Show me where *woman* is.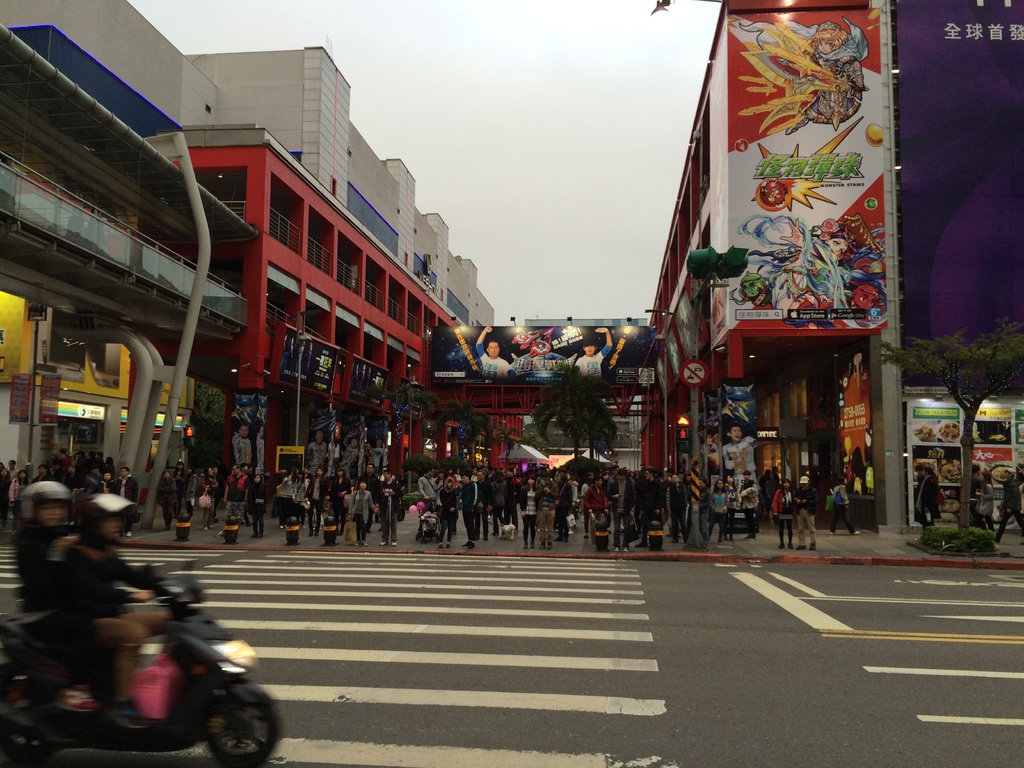
*woman* is at [left=768, top=478, right=796, bottom=547].
